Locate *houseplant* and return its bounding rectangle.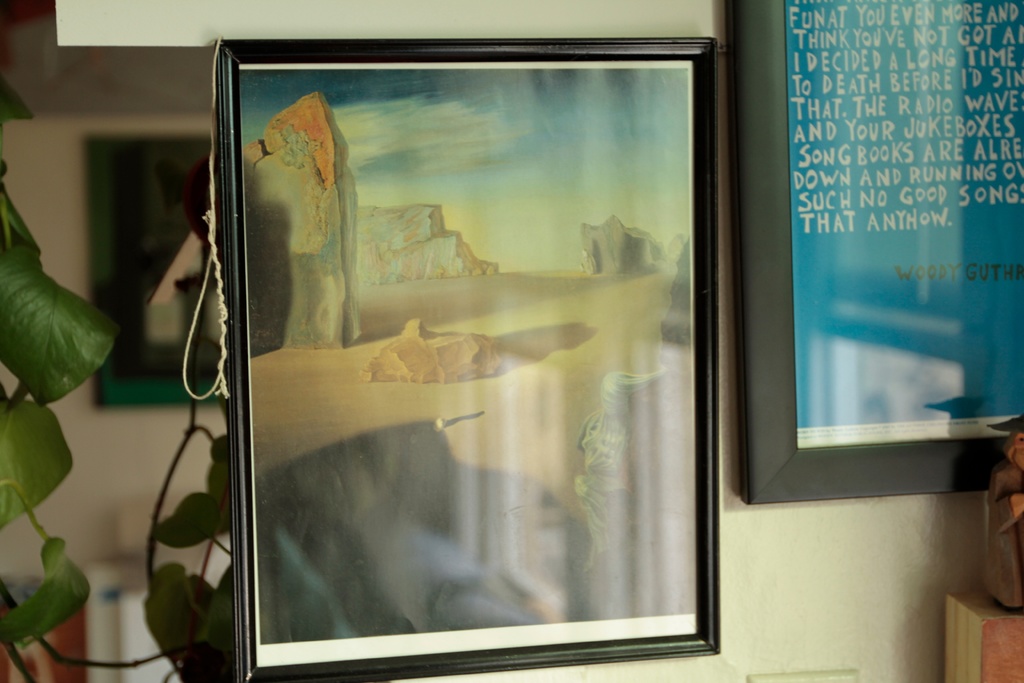
box=[0, 145, 118, 682].
